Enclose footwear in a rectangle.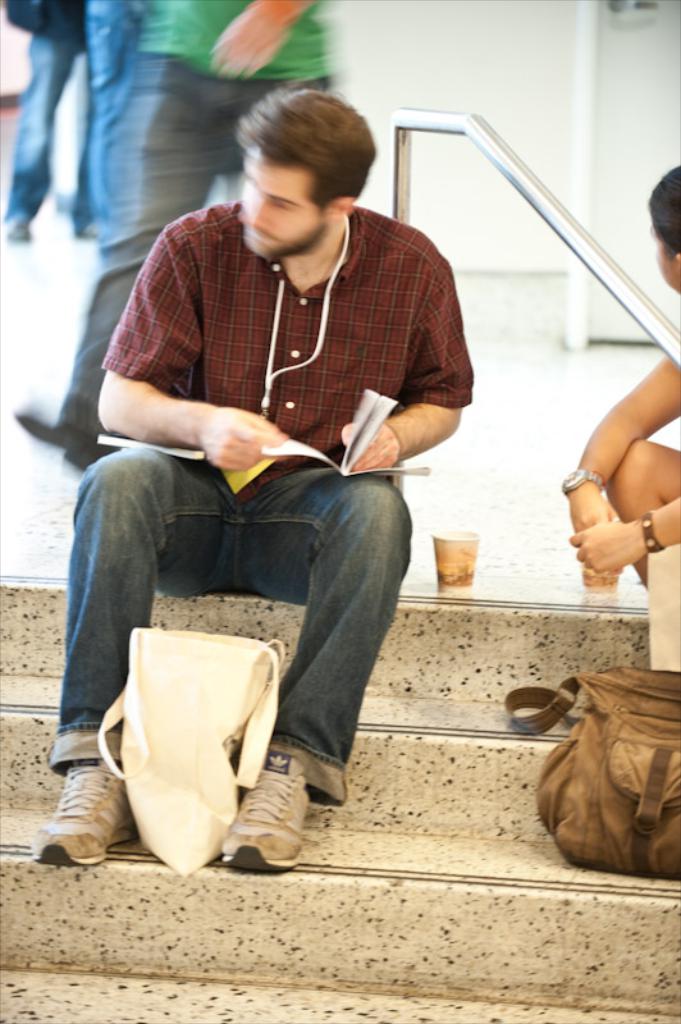
box(73, 218, 108, 238).
